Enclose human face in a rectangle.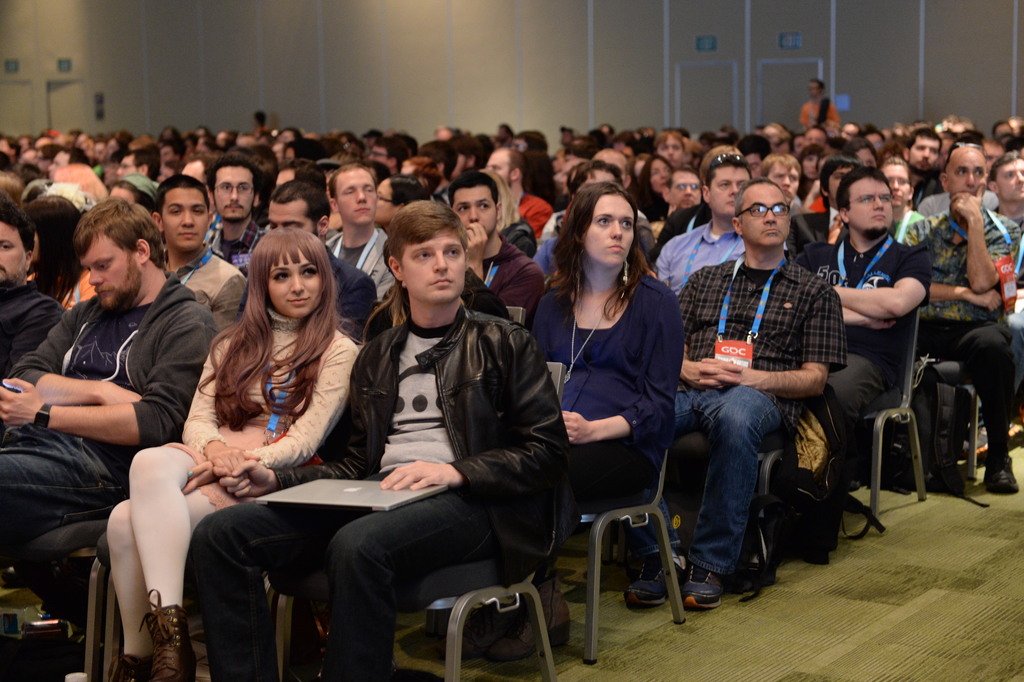
(403,228,466,303).
